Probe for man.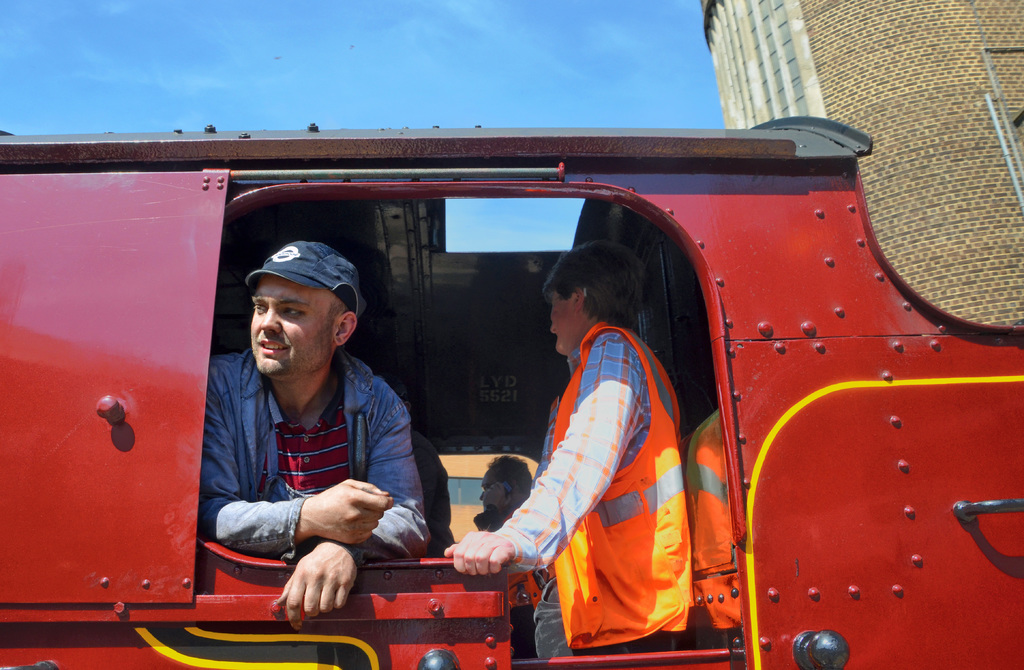
Probe result: <box>442,235,692,662</box>.
